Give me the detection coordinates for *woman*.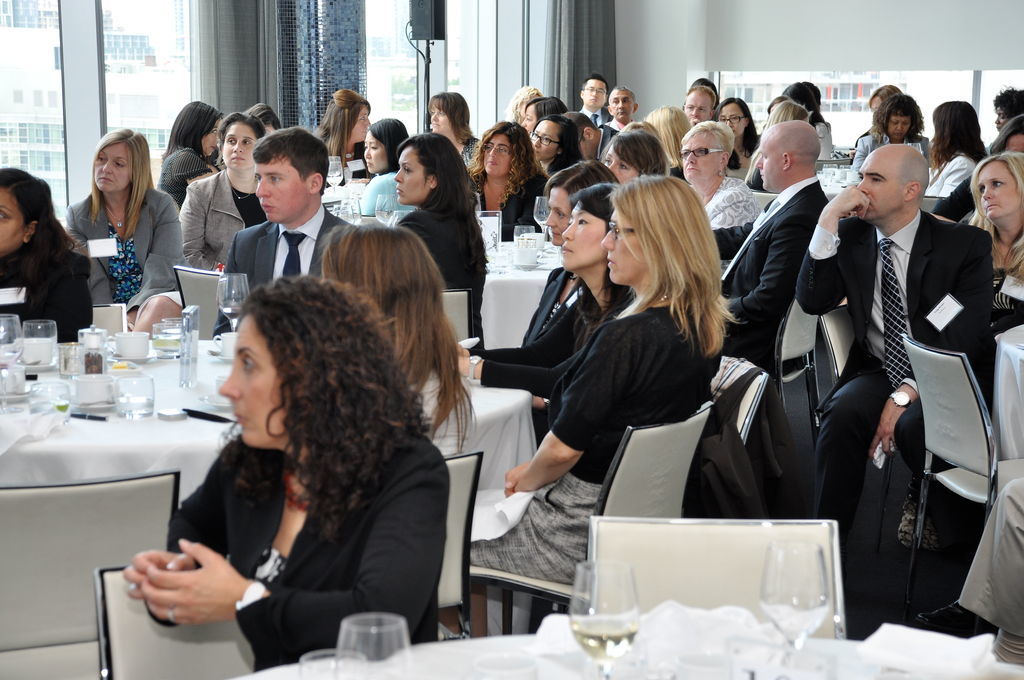
l=449, t=180, r=633, b=433.
